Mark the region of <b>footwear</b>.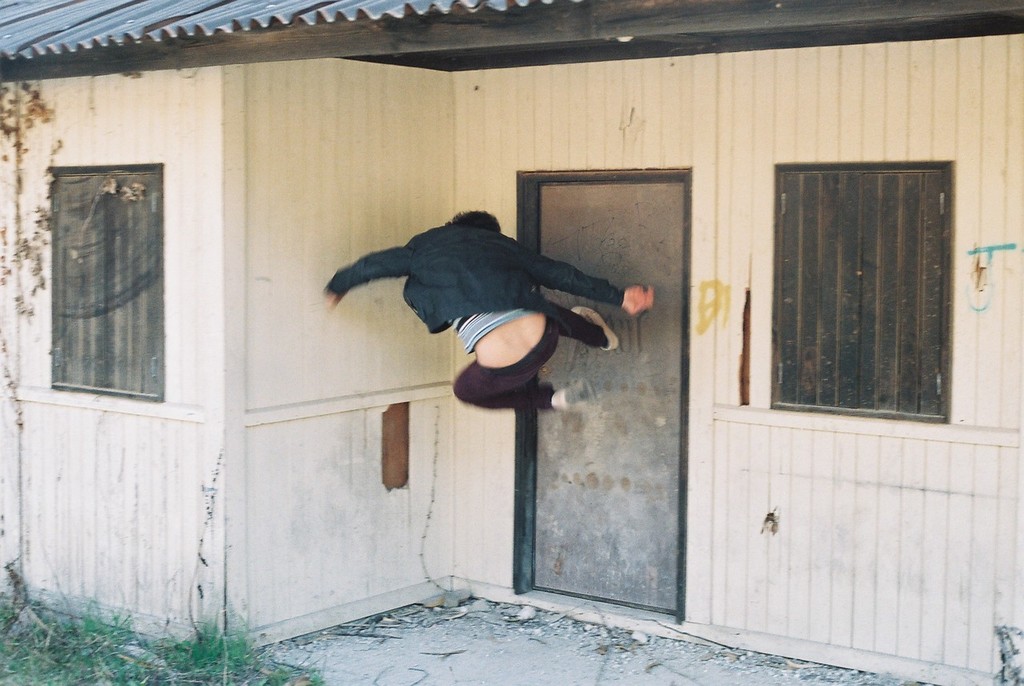
Region: 574/307/620/351.
